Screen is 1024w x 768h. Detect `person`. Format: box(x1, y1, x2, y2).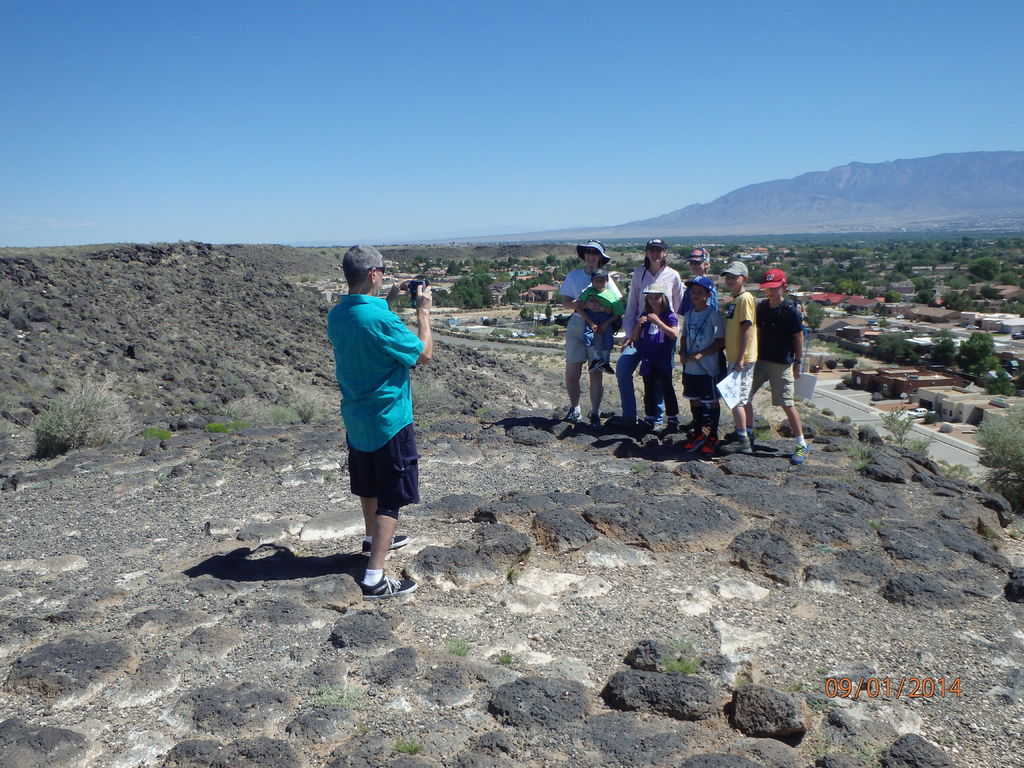
box(682, 238, 716, 426).
